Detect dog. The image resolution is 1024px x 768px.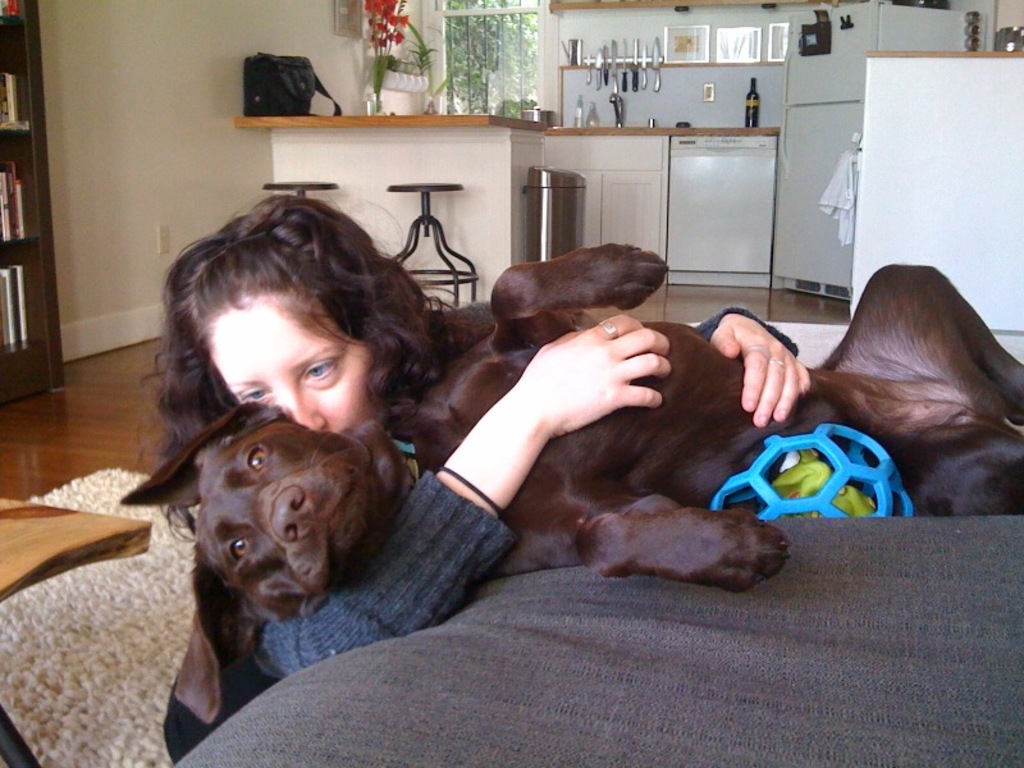
box=[113, 242, 1023, 728].
